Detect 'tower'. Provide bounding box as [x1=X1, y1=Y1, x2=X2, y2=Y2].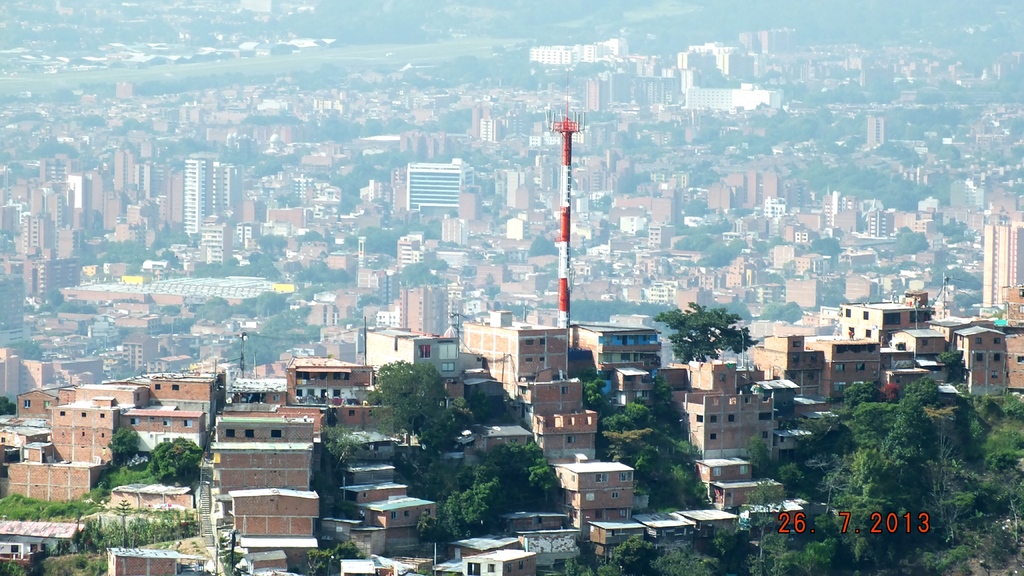
[x1=982, y1=228, x2=1020, y2=326].
